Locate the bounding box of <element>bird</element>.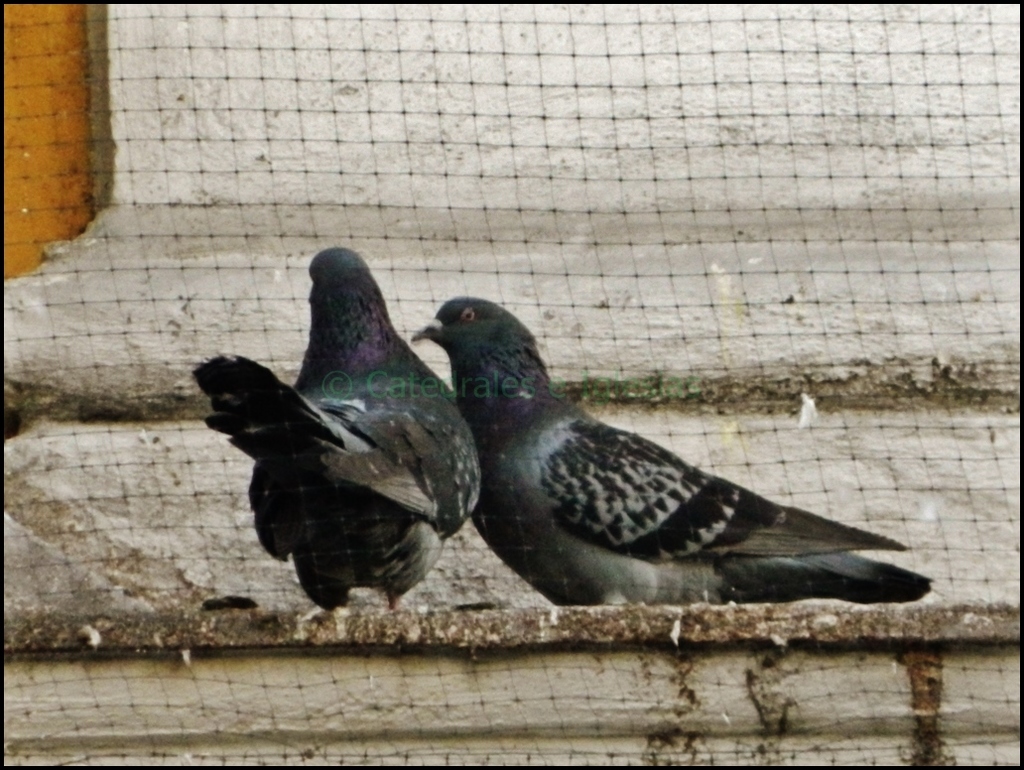
Bounding box: x1=197 y1=239 x2=479 y2=633.
